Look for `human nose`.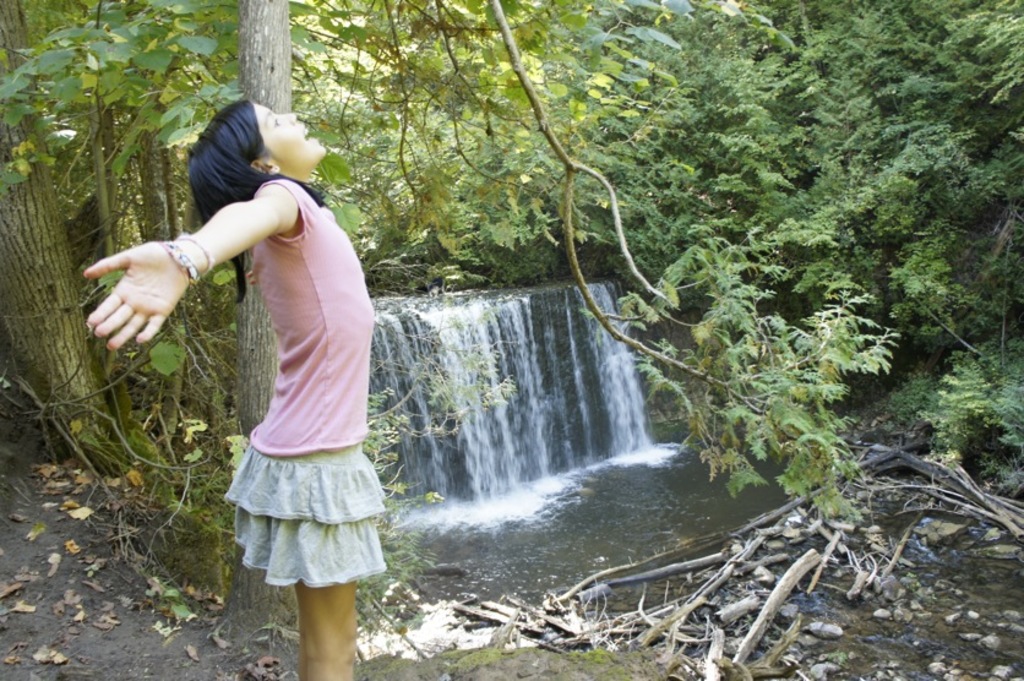
Found: x1=280, y1=113, x2=299, y2=121.
